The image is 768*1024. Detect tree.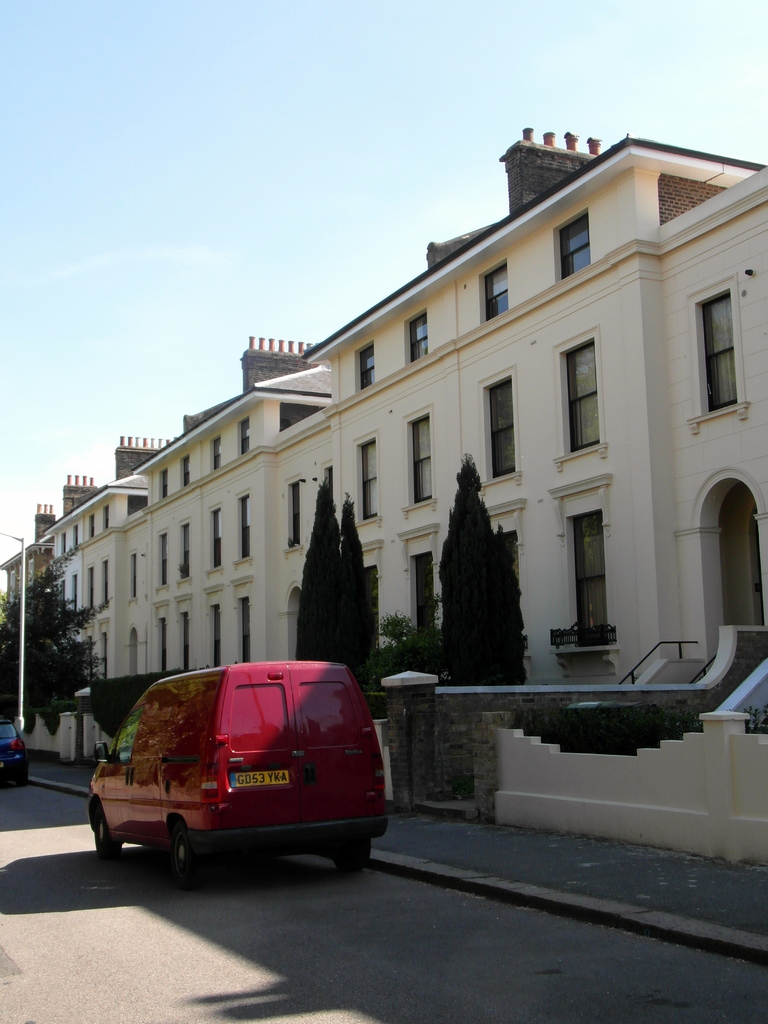
Detection: x1=286, y1=476, x2=367, y2=689.
